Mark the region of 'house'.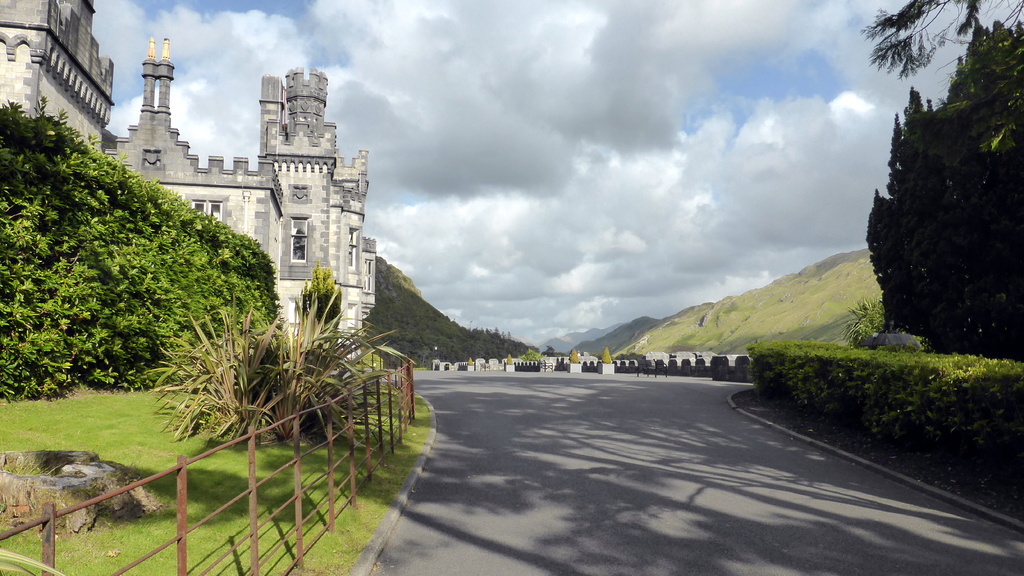
Region: locate(0, 0, 378, 369).
